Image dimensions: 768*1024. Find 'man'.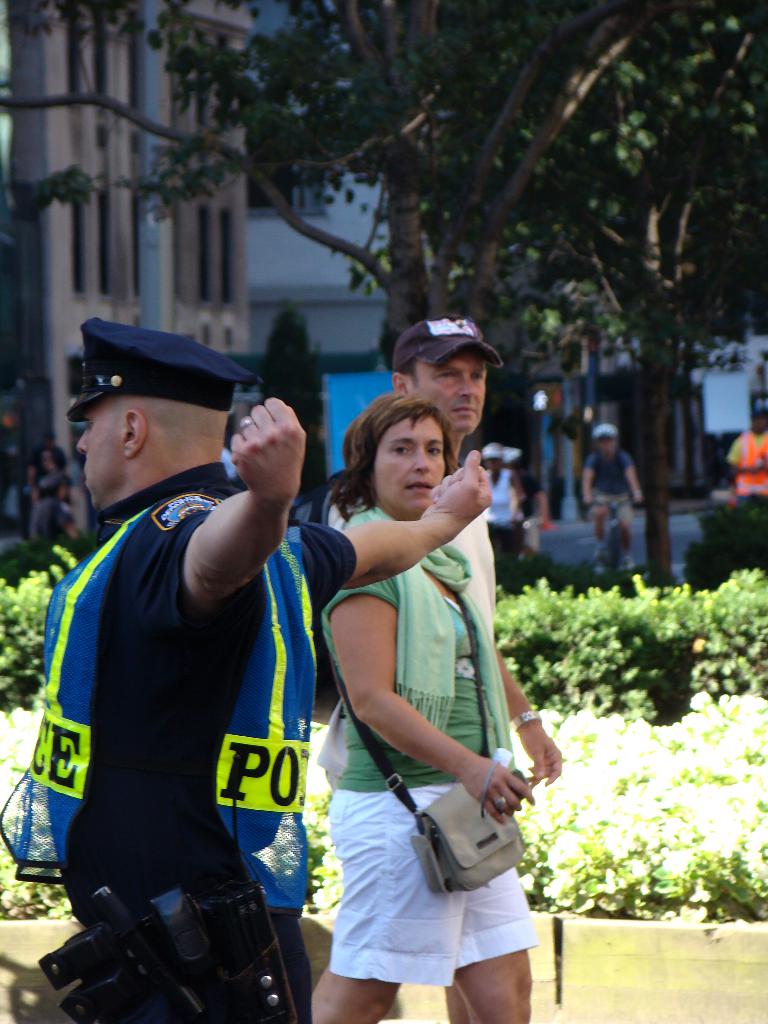
394/299/558/1023.
